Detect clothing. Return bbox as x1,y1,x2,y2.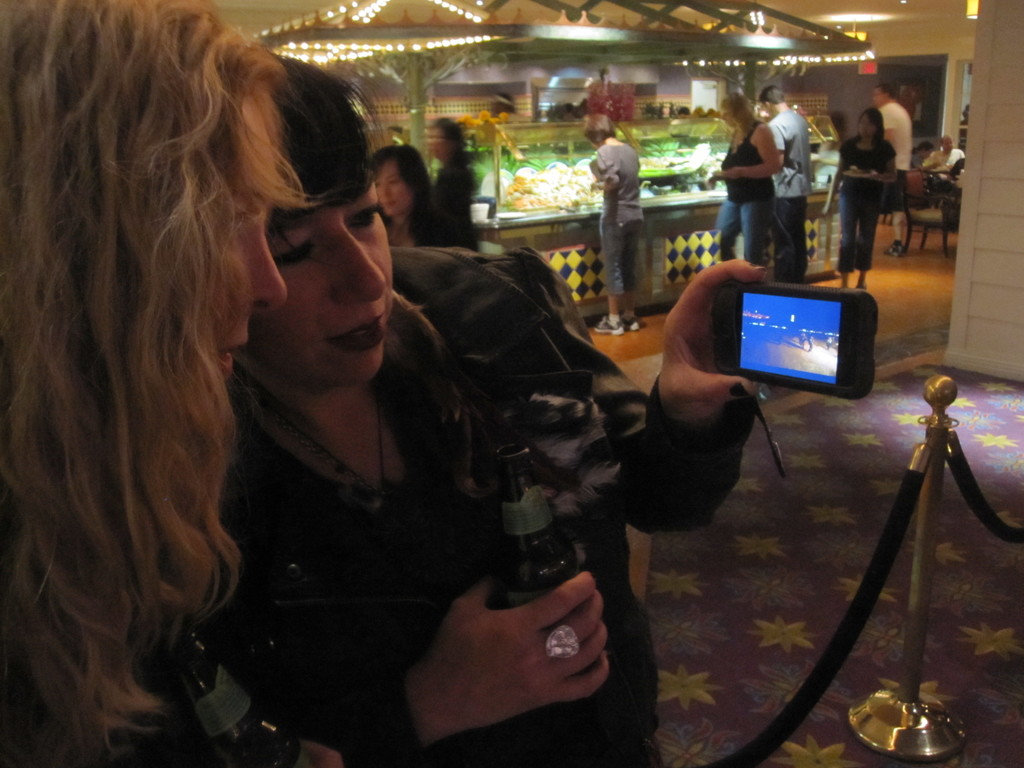
922,147,968,180.
